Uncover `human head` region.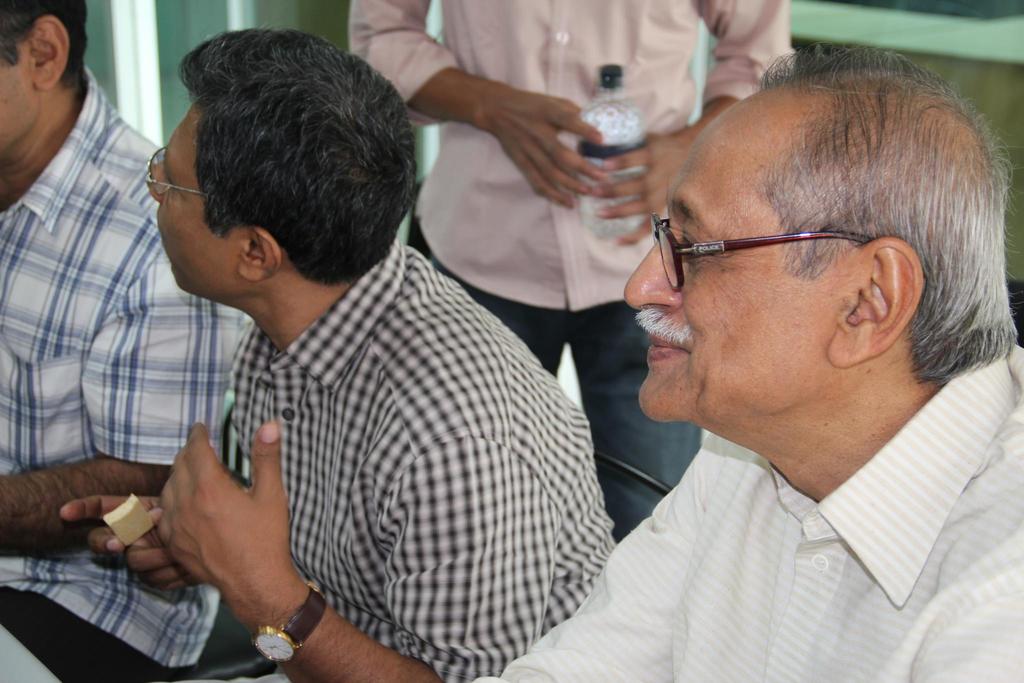
Uncovered: locate(636, 51, 995, 412).
